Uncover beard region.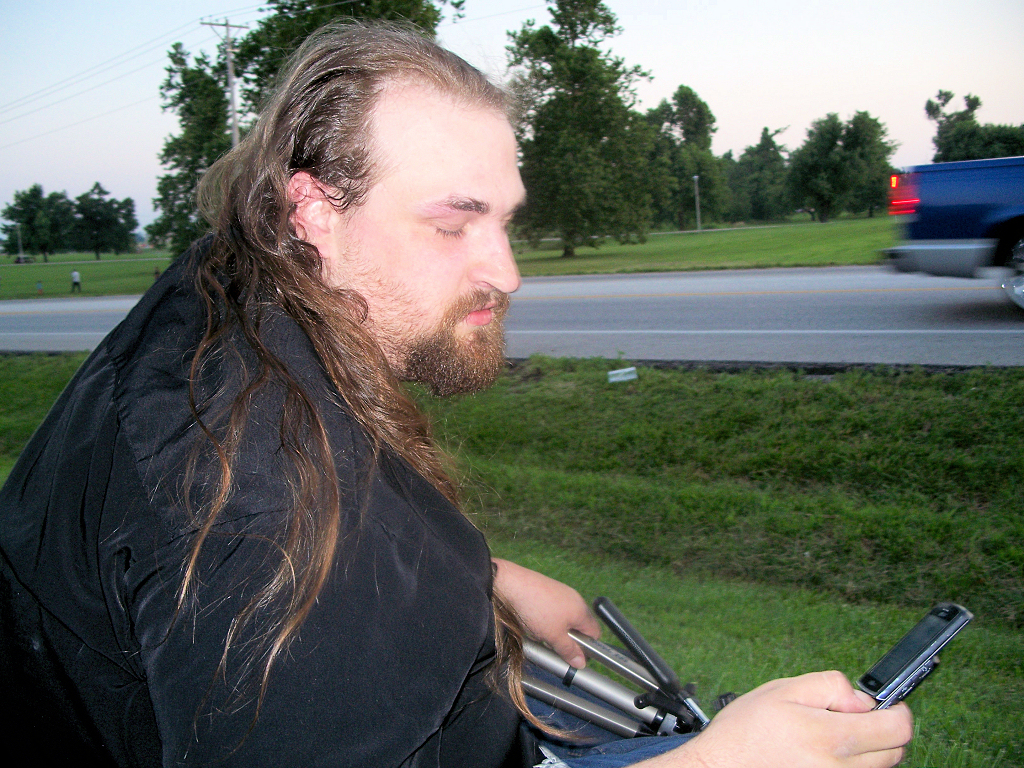
Uncovered: 317, 204, 510, 402.
